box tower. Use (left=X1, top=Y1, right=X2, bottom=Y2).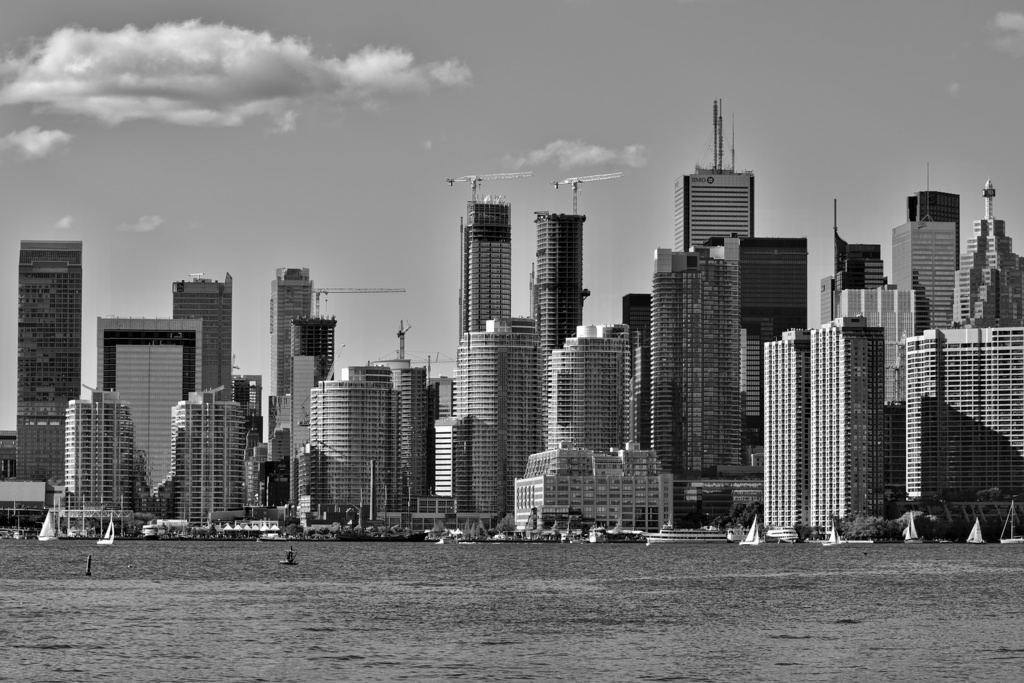
(left=158, top=265, right=235, bottom=398).
